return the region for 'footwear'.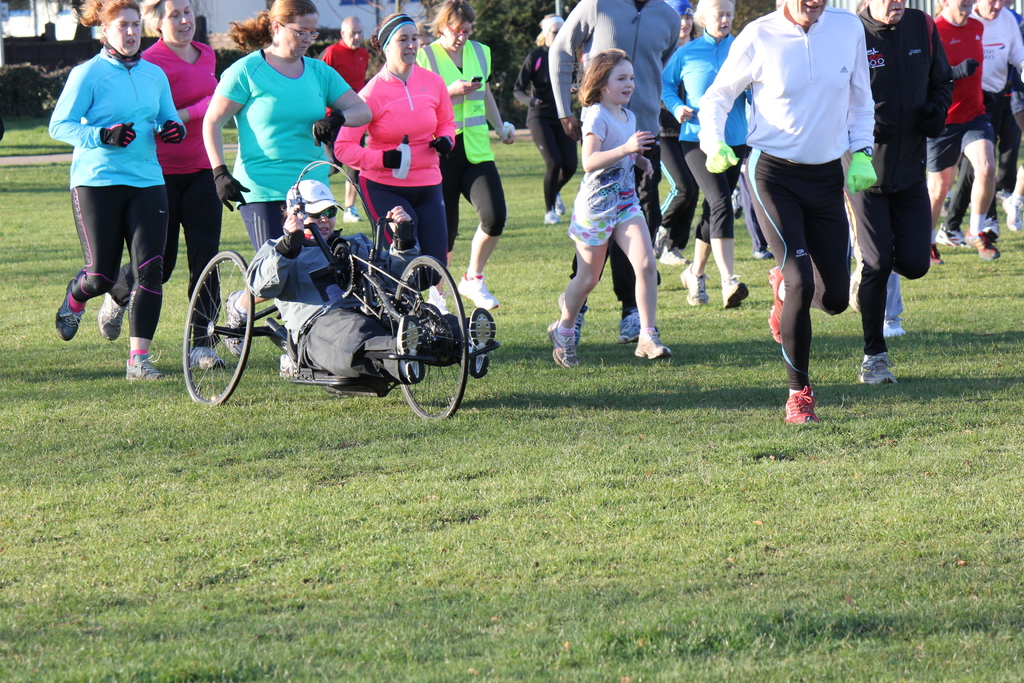
126, 348, 163, 384.
